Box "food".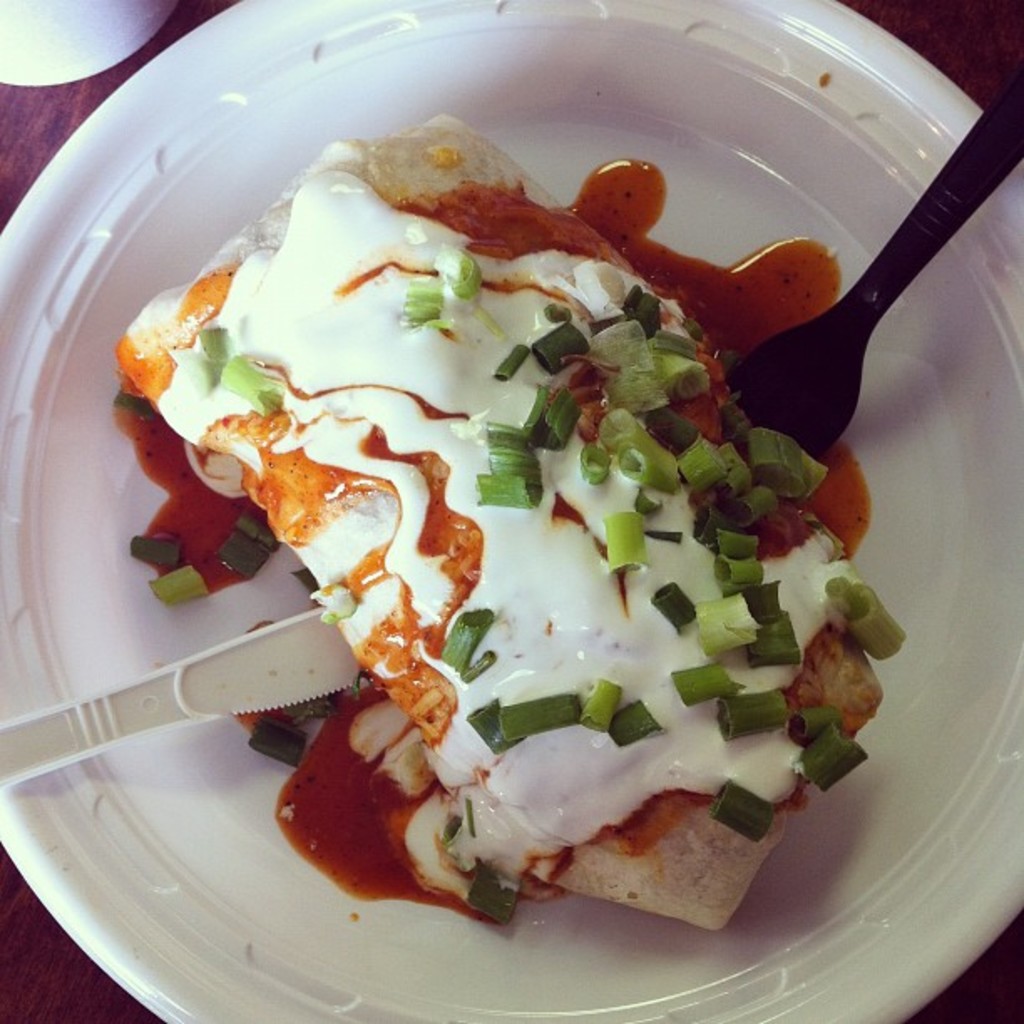
locate(122, 65, 959, 974).
